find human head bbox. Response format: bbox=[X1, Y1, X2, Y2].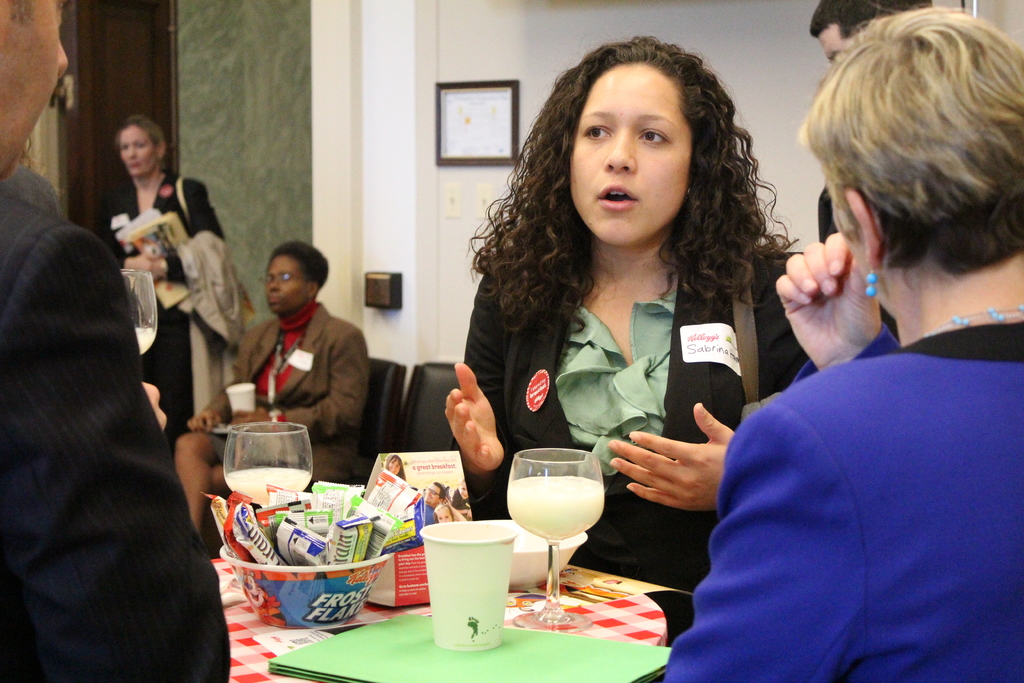
bbox=[812, 0, 932, 56].
